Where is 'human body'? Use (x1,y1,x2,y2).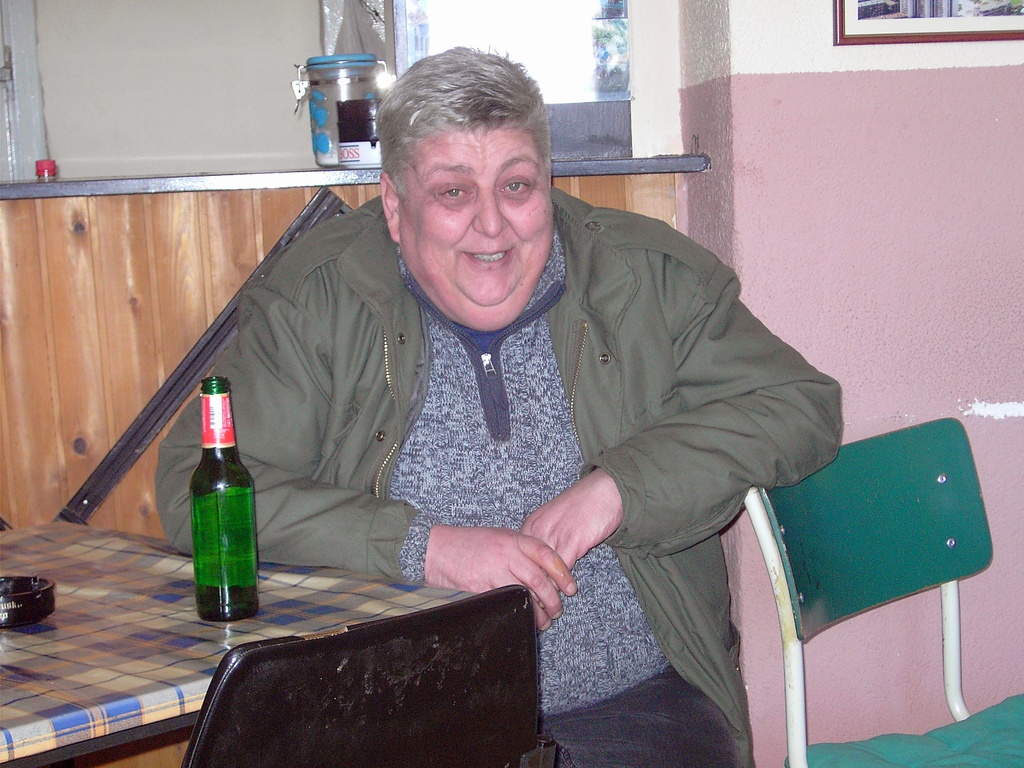
(154,44,847,767).
